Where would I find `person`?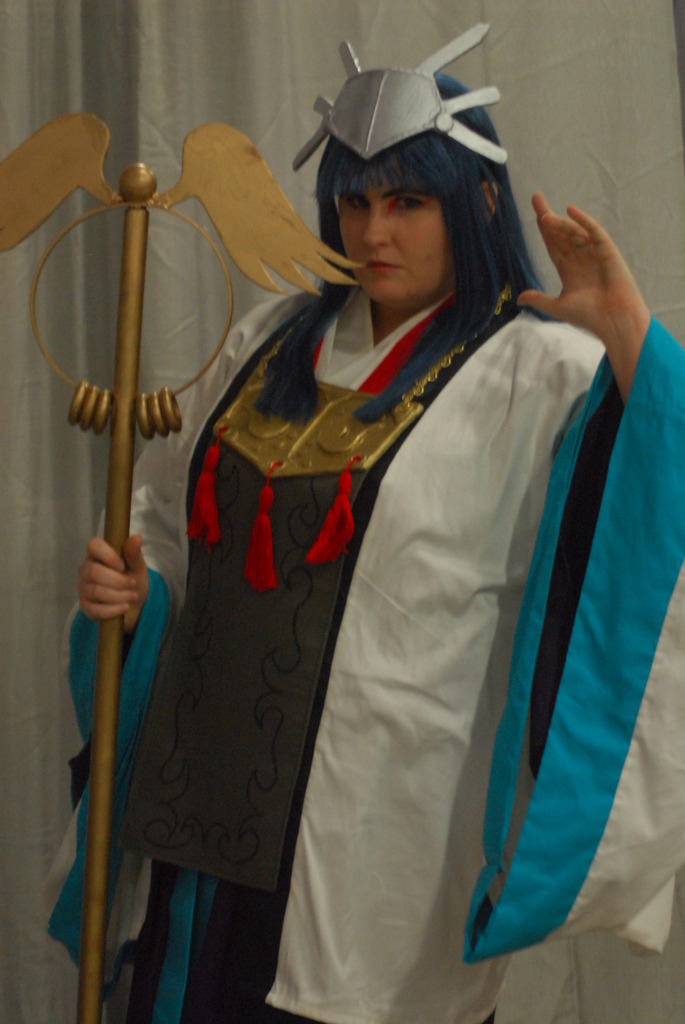
At rect(36, 70, 684, 1023).
